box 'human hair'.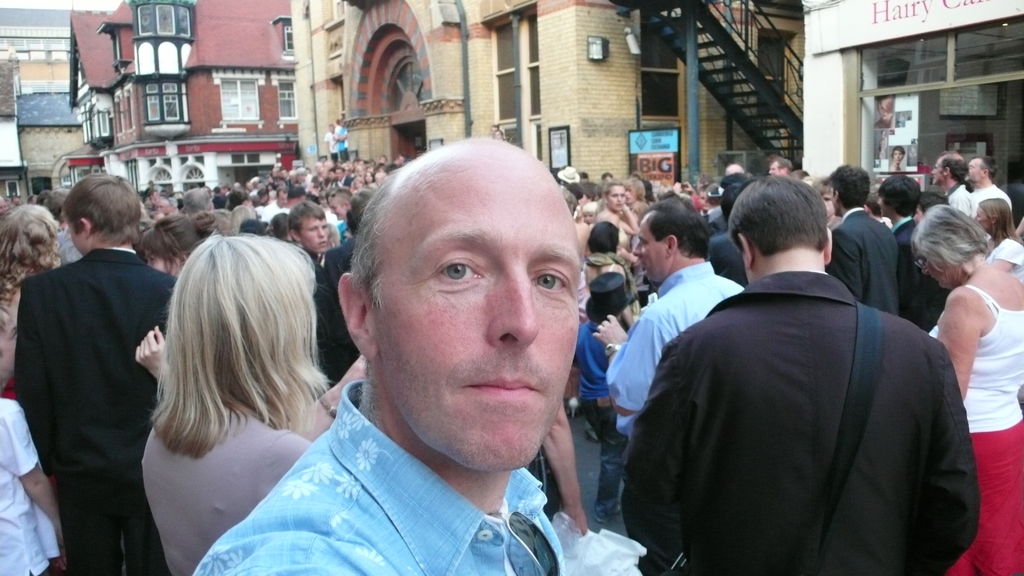
left=0, top=202, right=61, bottom=303.
